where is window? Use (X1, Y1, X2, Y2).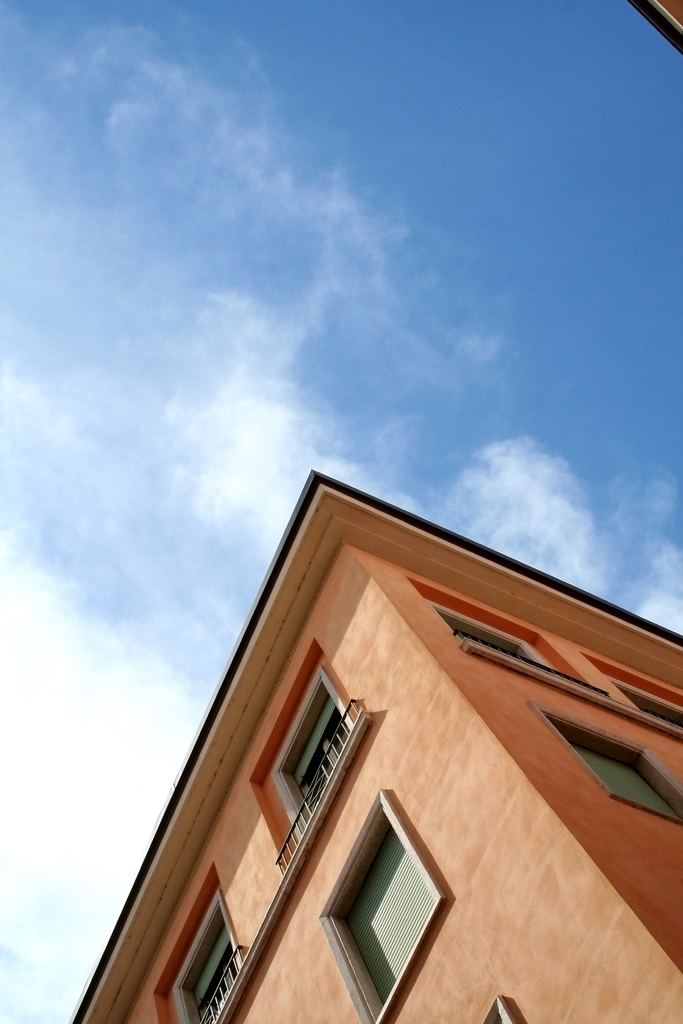
(270, 680, 361, 845).
